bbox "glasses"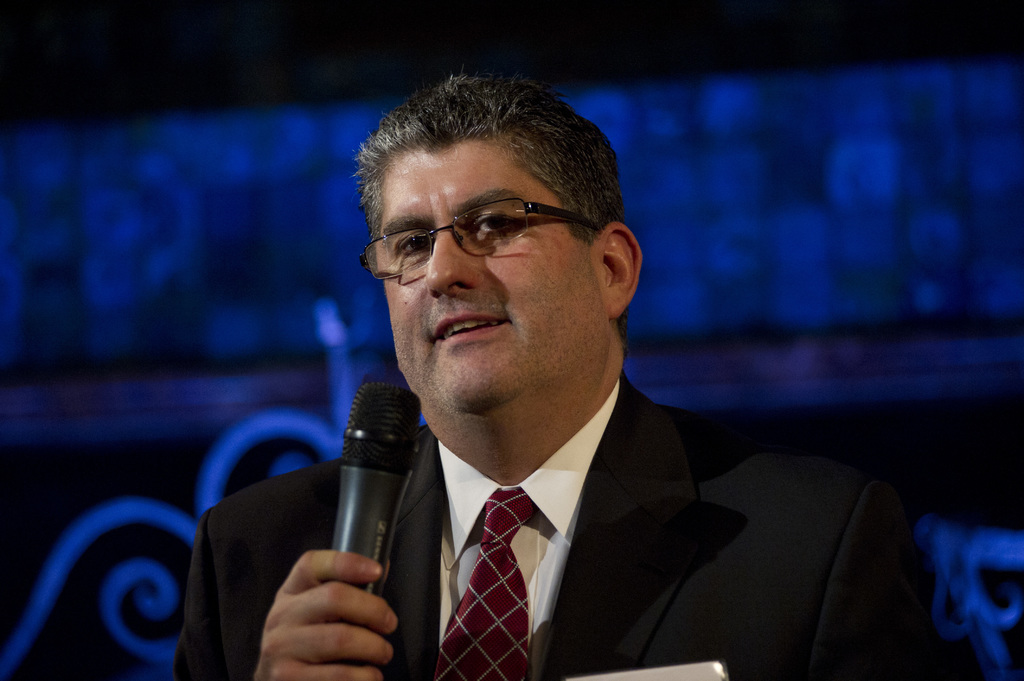
{"x1": 360, "y1": 188, "x2": 611, "y2": 271}
